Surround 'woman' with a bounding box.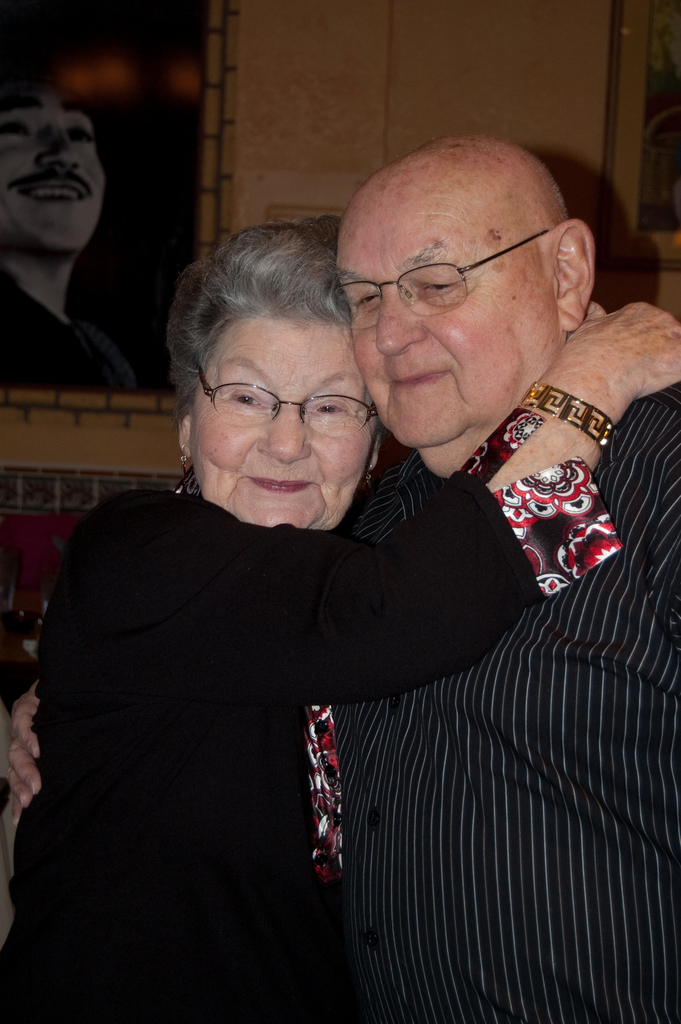
bbox(35, 179, 630, 1011).
